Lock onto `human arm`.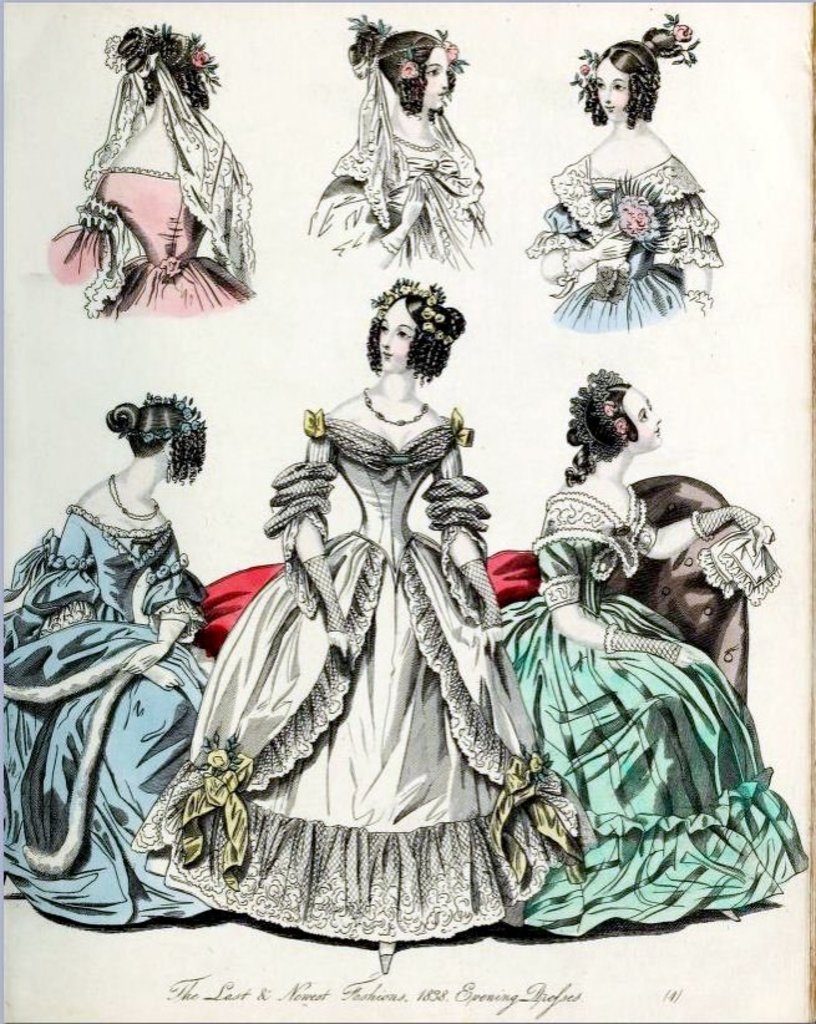
Locked: <box>280,430,360,660</box>.
